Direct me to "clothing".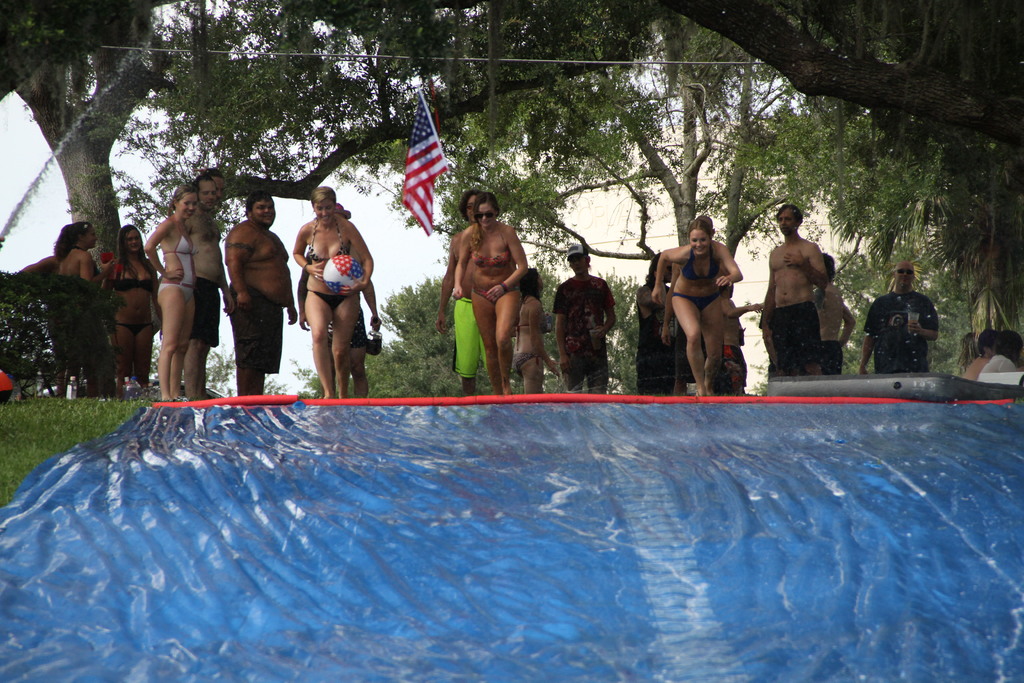
Direction: x1=113 y1=322 x2=152 y2=337.
